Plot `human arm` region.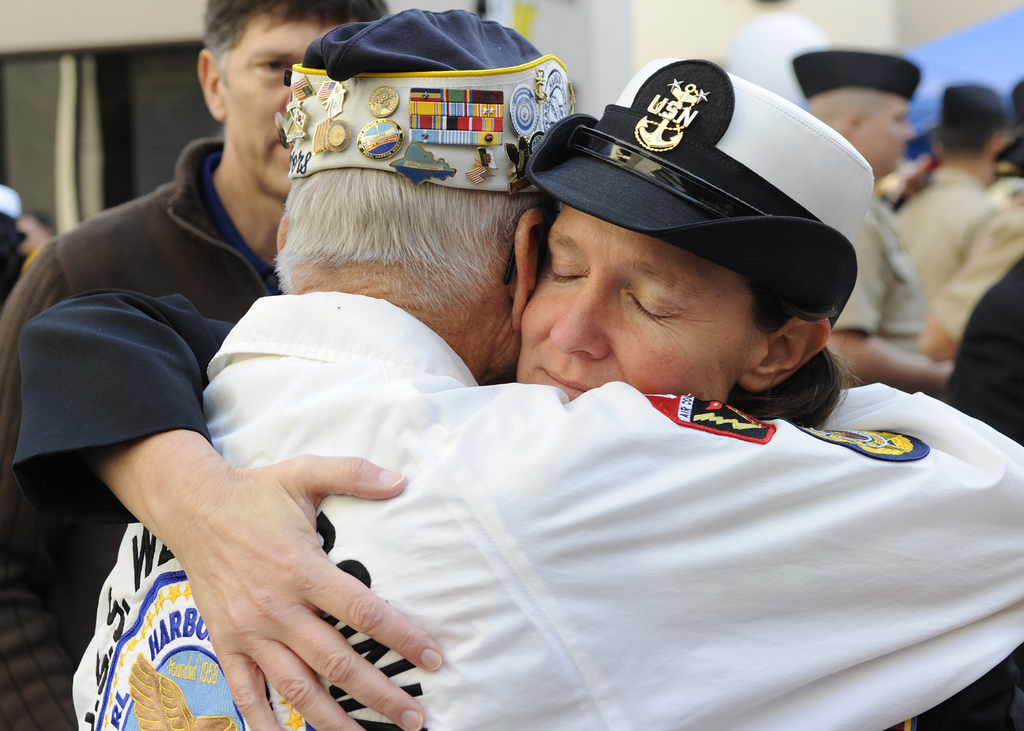
Plotted at Rect(468, 373, 1023, 730).
